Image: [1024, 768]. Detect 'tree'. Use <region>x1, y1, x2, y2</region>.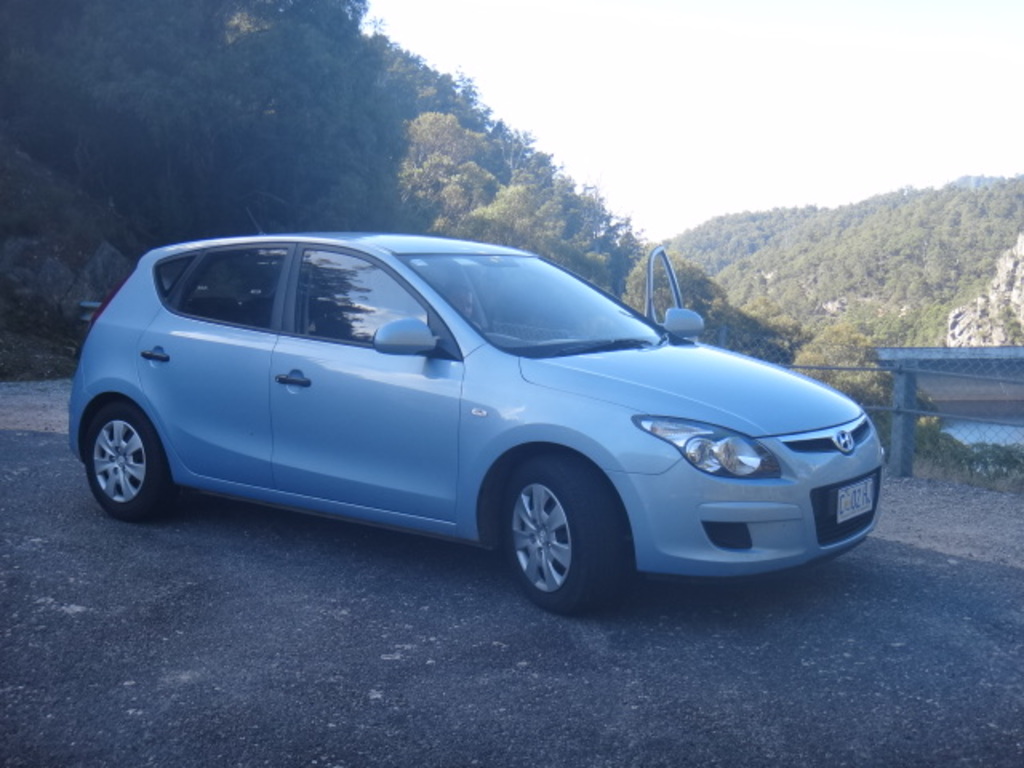
<region>381, 99, 477, 218</region>.
